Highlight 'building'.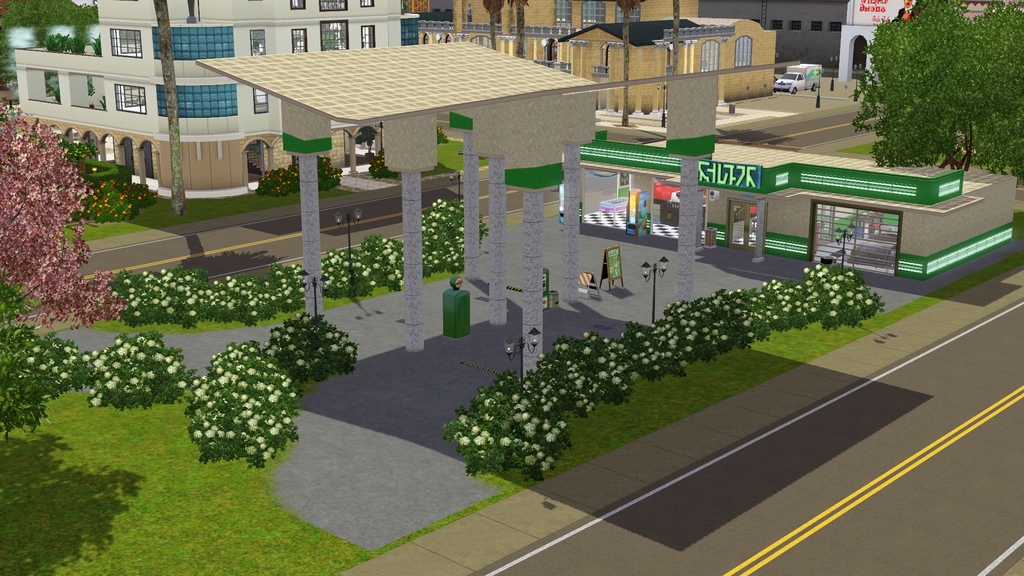
Highlighted region: 453,0,780,122.
